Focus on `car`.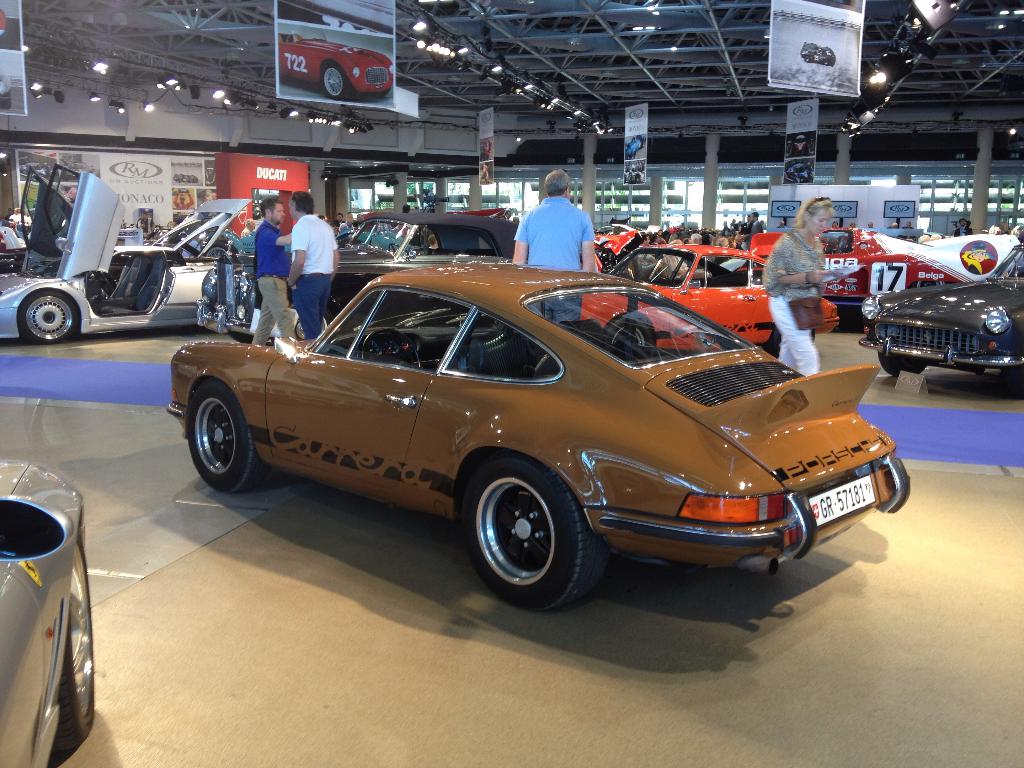
Focused at box(202, 208, 516, 335).
